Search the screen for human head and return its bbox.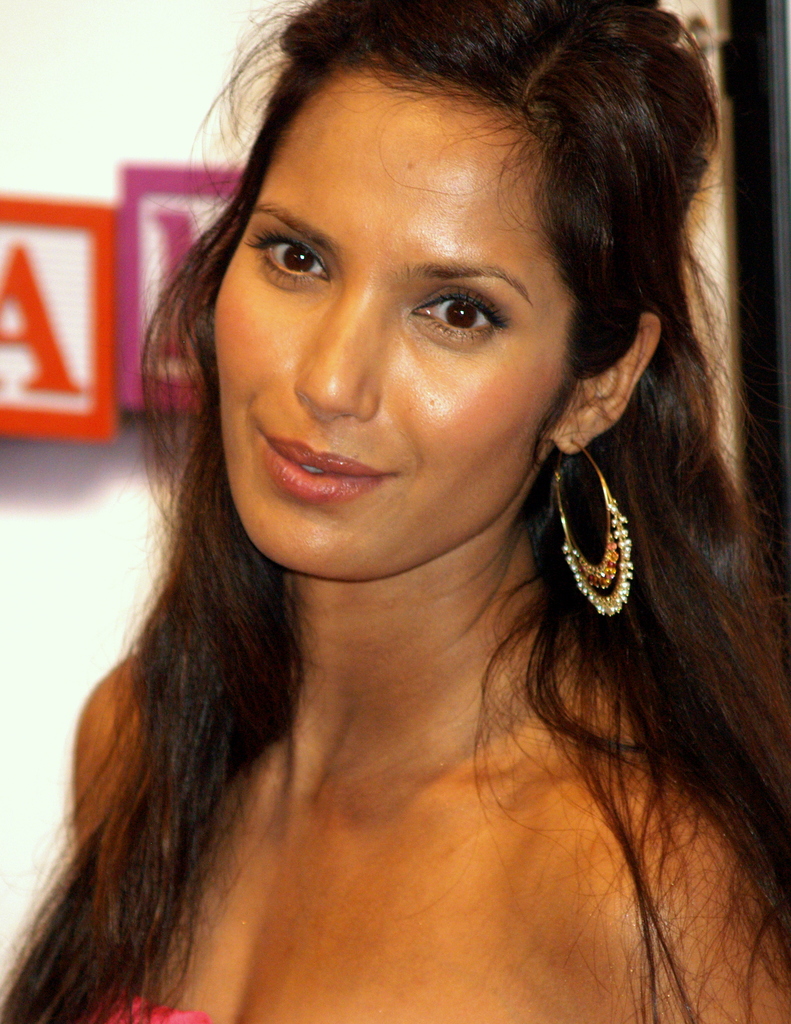
Found: bbox(182, 8, 706, 616).
